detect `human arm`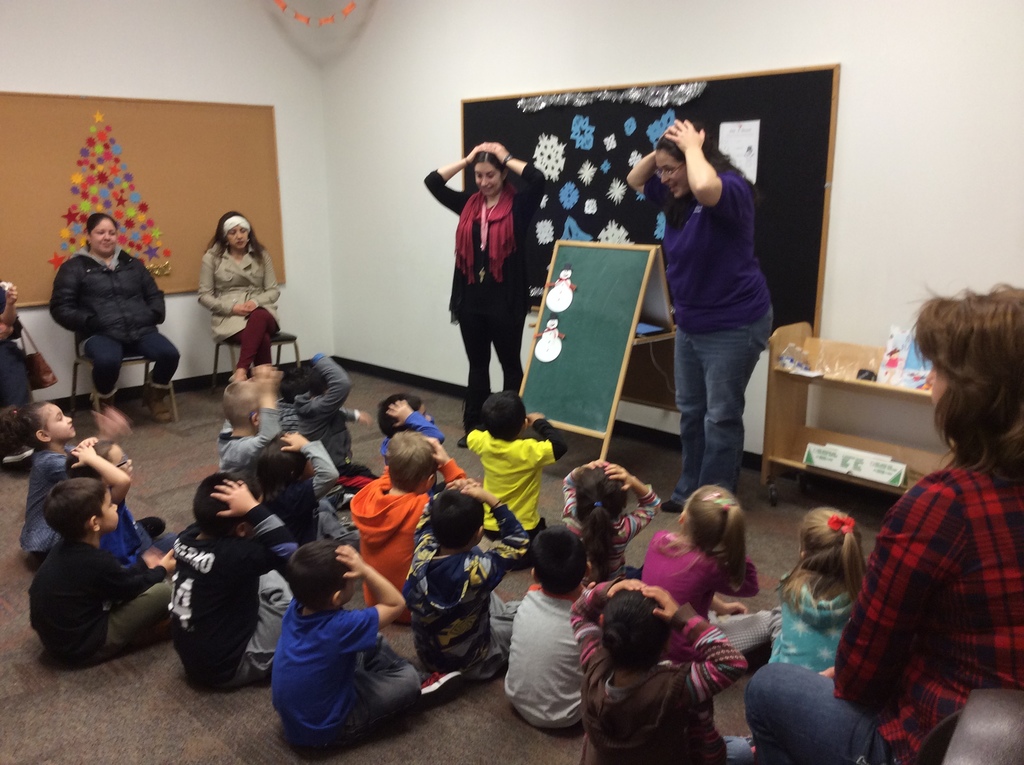
x1=136 y1=262 x2=175 y2=326
